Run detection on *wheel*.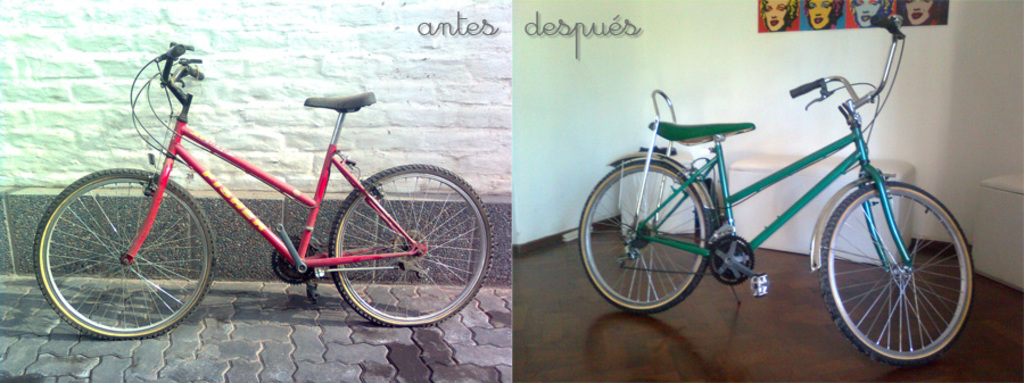
Result: box(823, 183, 975, 368).
